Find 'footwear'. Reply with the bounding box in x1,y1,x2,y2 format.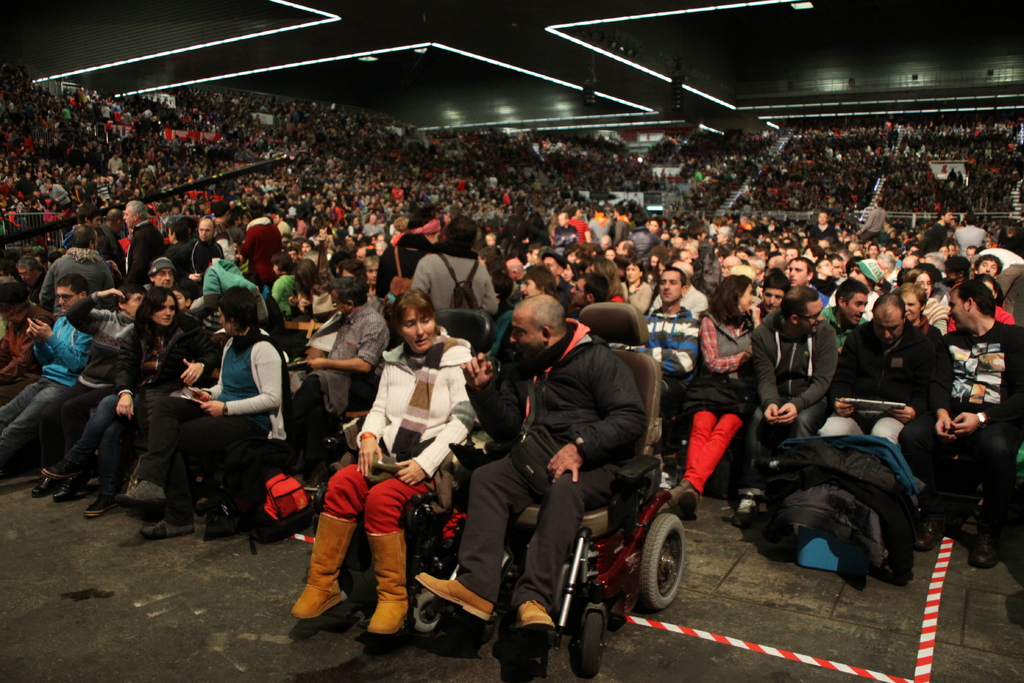
59,482,84,499.
